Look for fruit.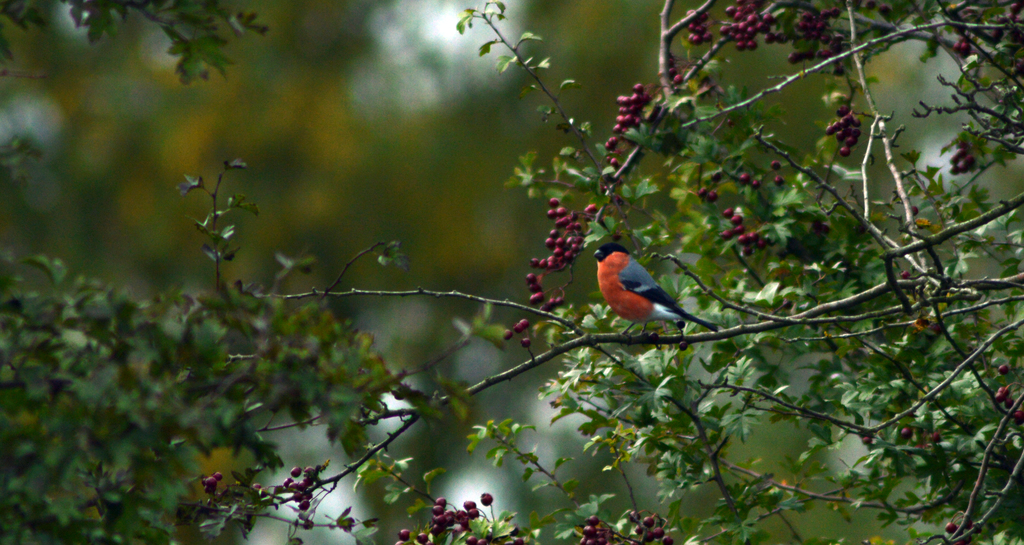
Found: <box>480,493,493,505</box>.
